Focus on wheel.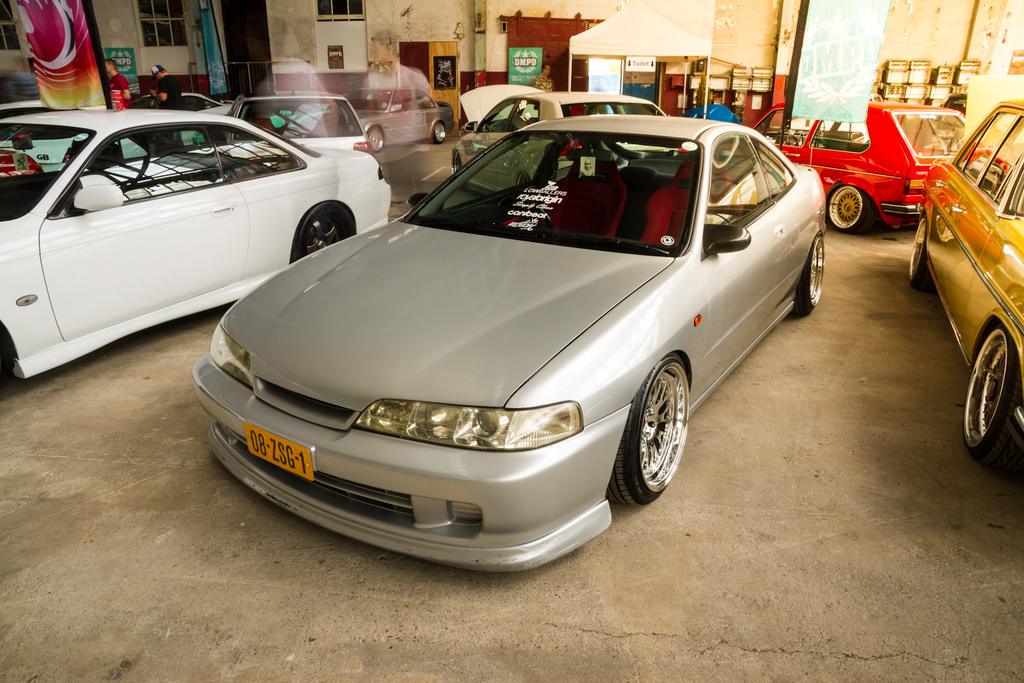
Focused at box(964, 327, 1023, 468).
